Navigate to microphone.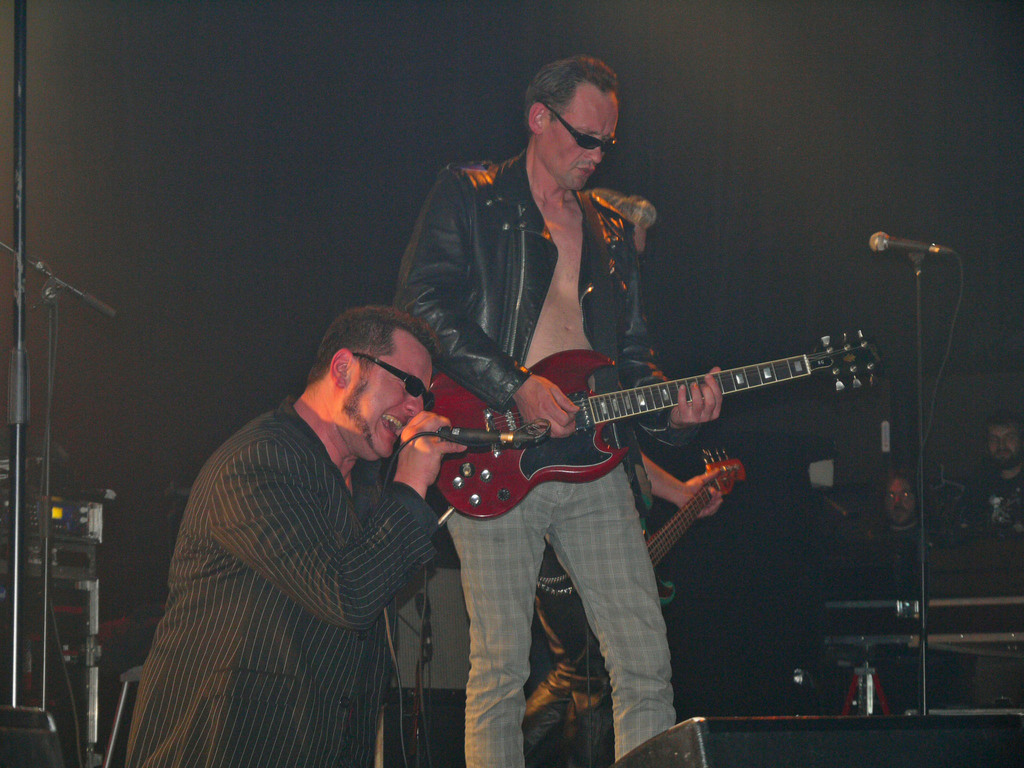
Navigation target: locate(868, 230, 950, 253).
